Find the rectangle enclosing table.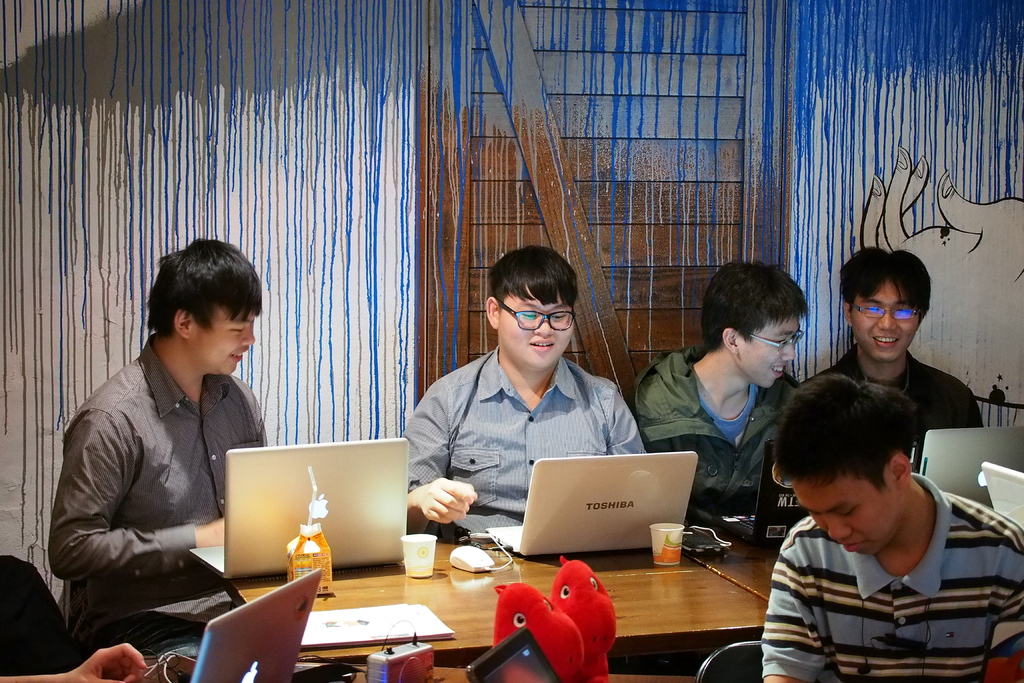
(219, 539, 769, 682).
